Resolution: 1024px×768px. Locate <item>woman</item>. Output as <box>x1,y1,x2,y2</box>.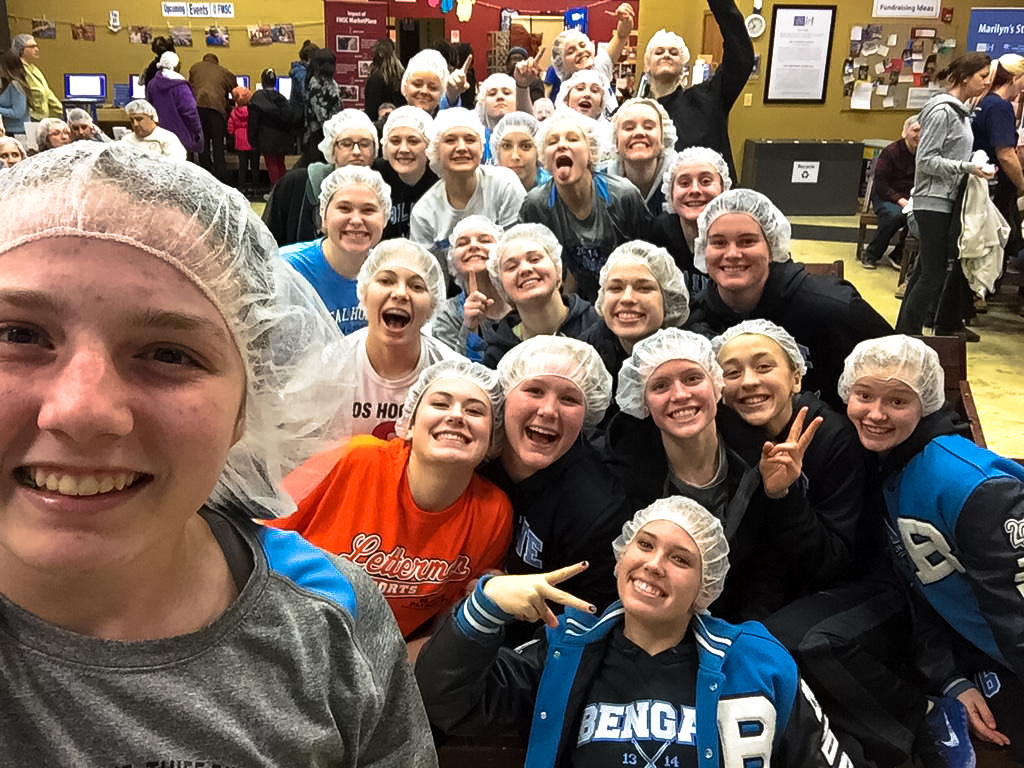
<box>479,220,624,366</box>.
